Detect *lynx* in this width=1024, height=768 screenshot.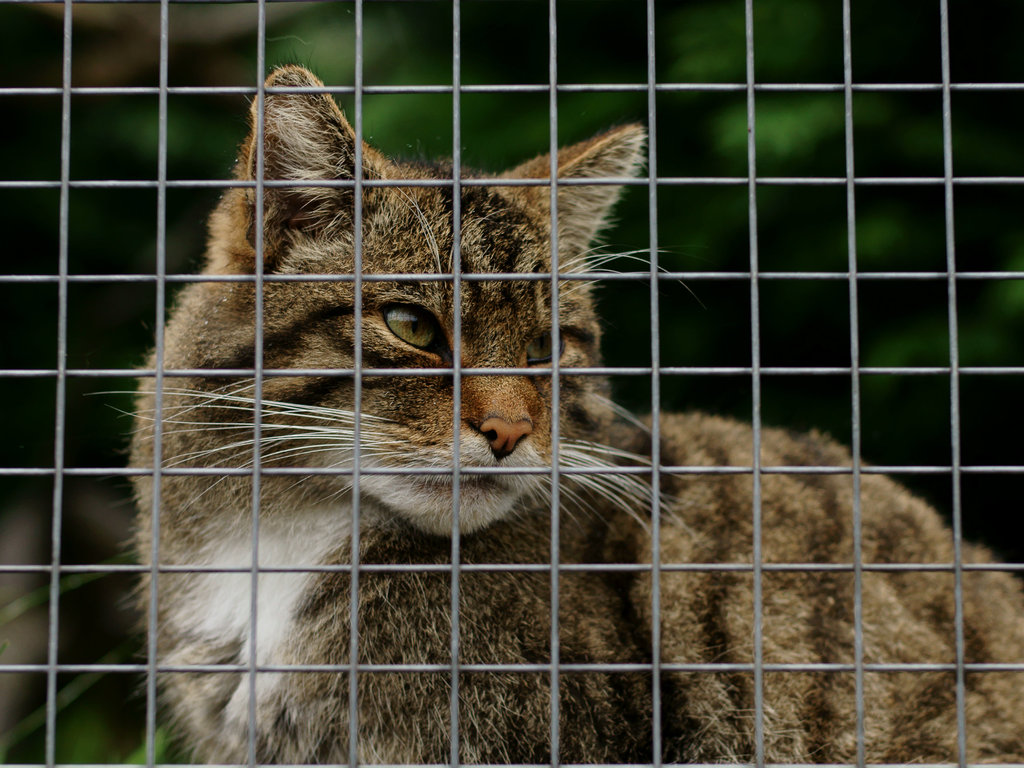
Detection: <box>83,36,1023,767</box>.
